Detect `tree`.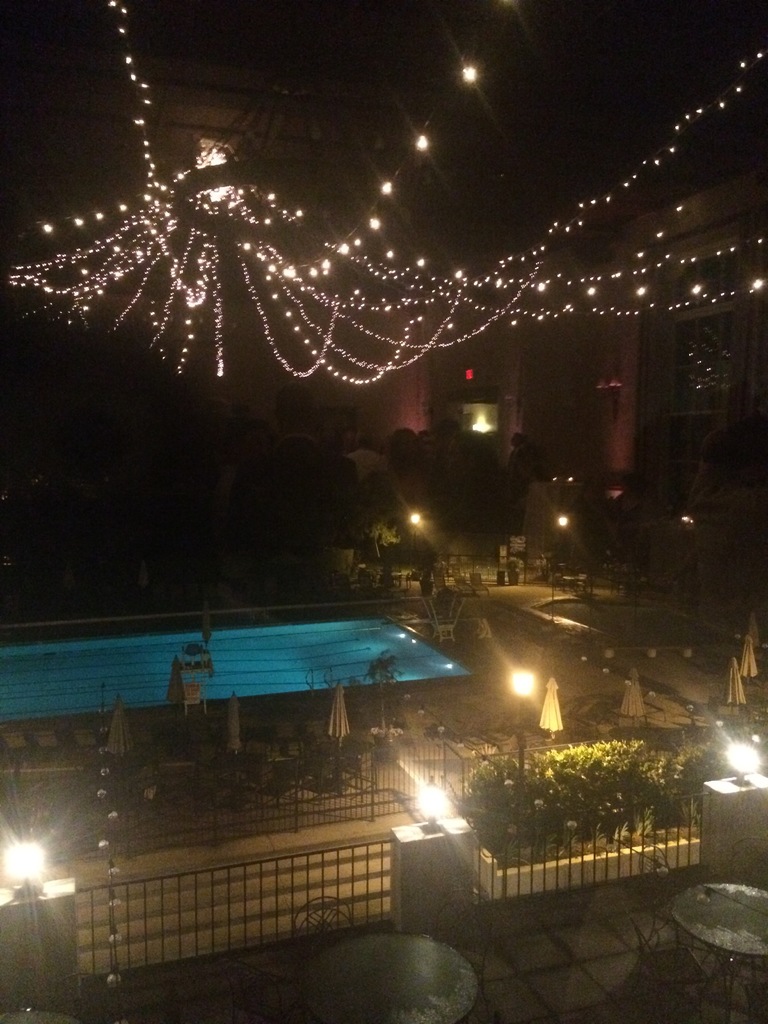
Detected at 583 714 767 845.
